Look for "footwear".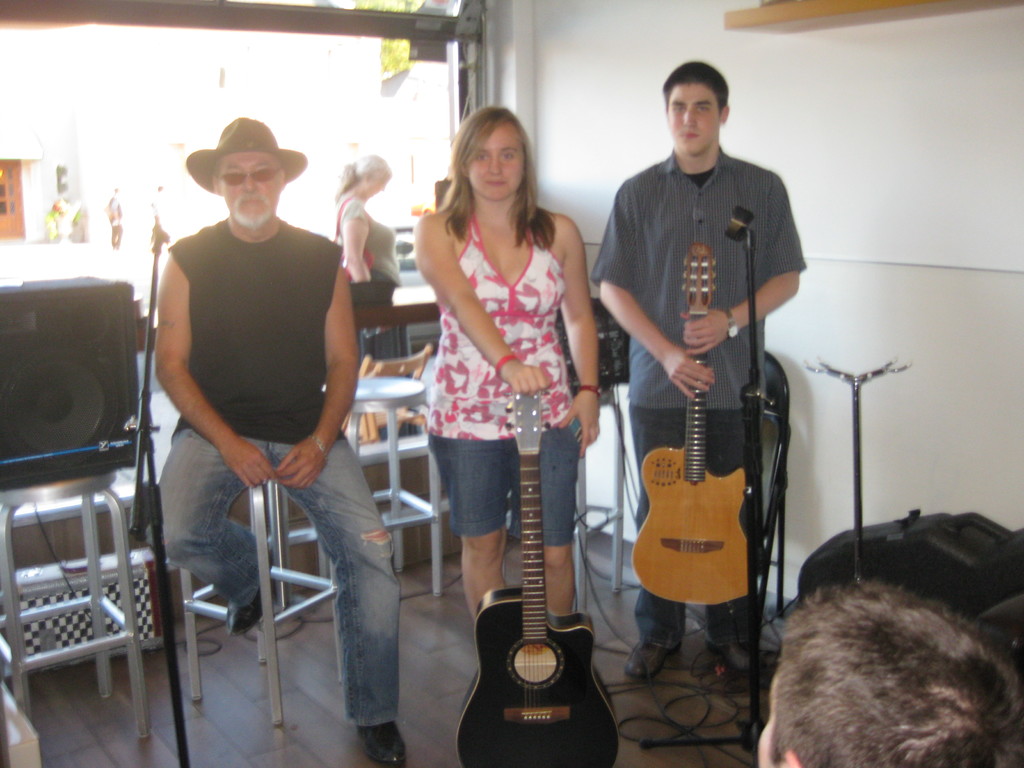
Found: detection(628, 634, 685, 685).
